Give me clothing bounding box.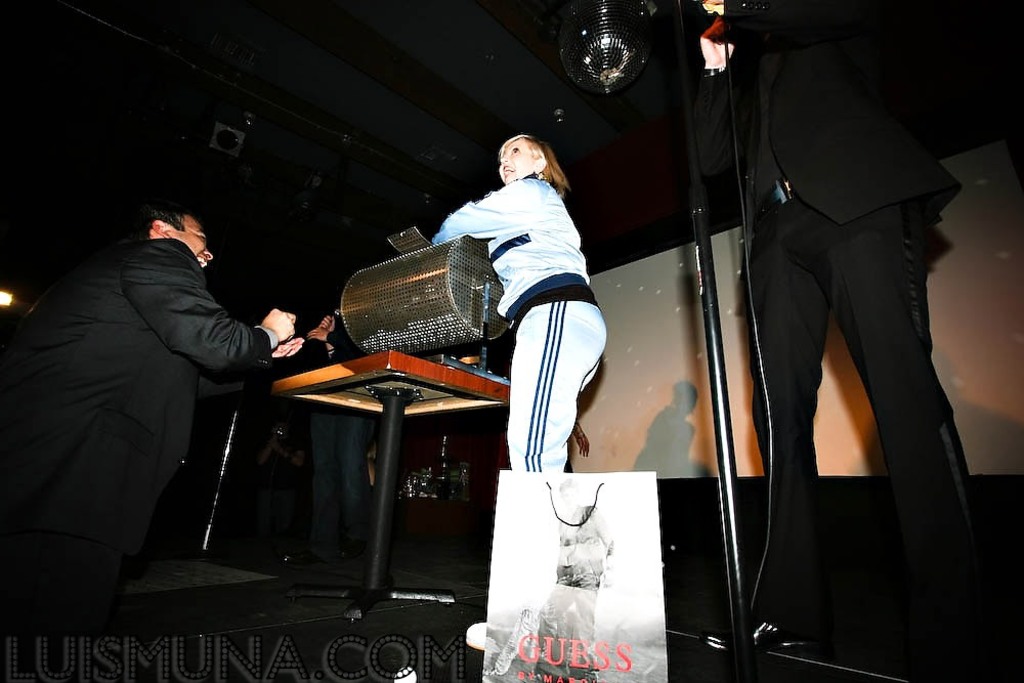
l=691, t=0, r=965, b=661.
